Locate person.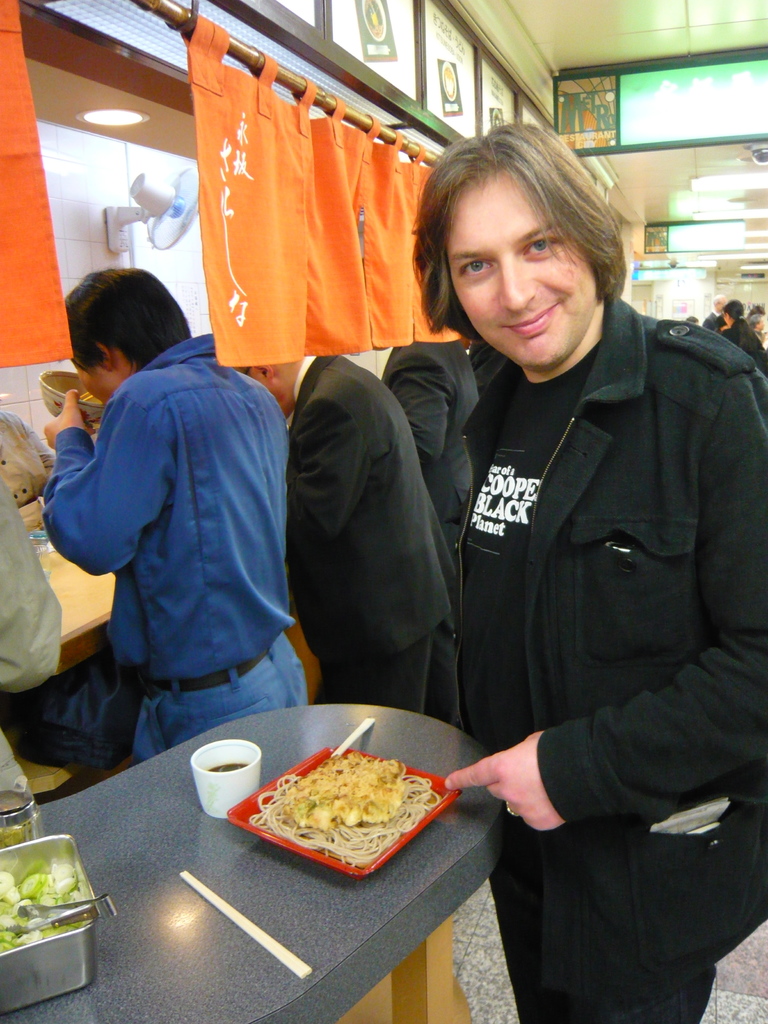
Bounding box: 0, 410, 61, 508.
